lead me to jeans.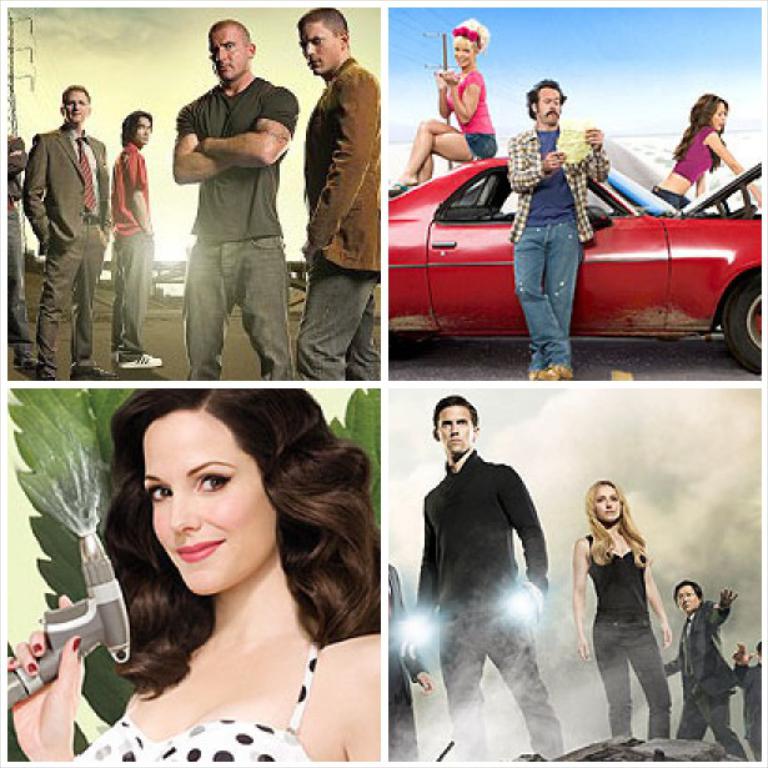
Lead to bbox=(433, 603, 572, 767).
